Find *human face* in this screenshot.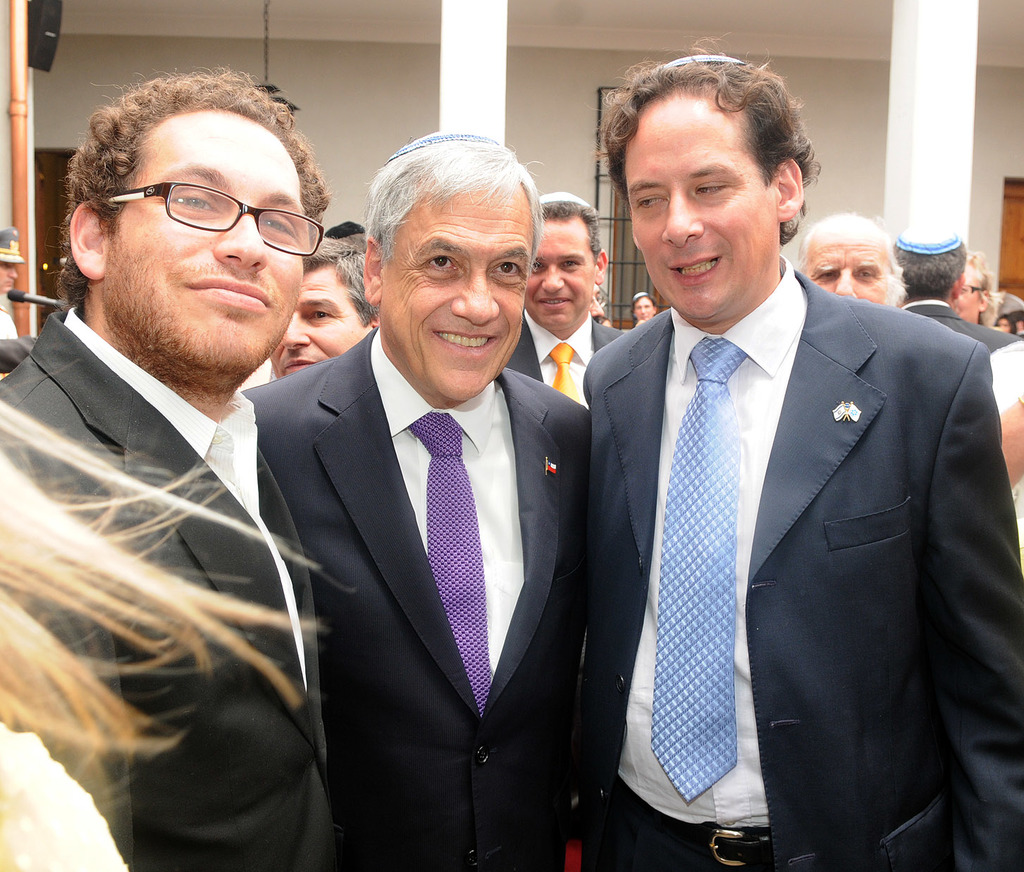
The bounding box for *human face* is box(257, 235, 371, 388).
